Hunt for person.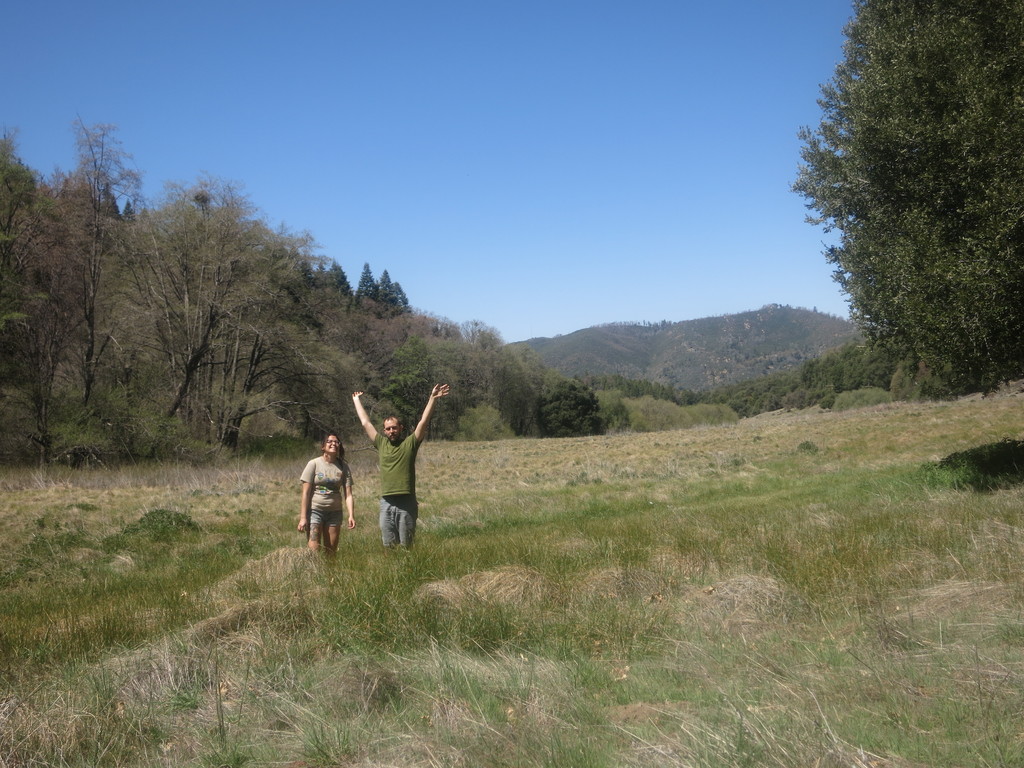
Hunted down at (346, 376, 452, 556).
